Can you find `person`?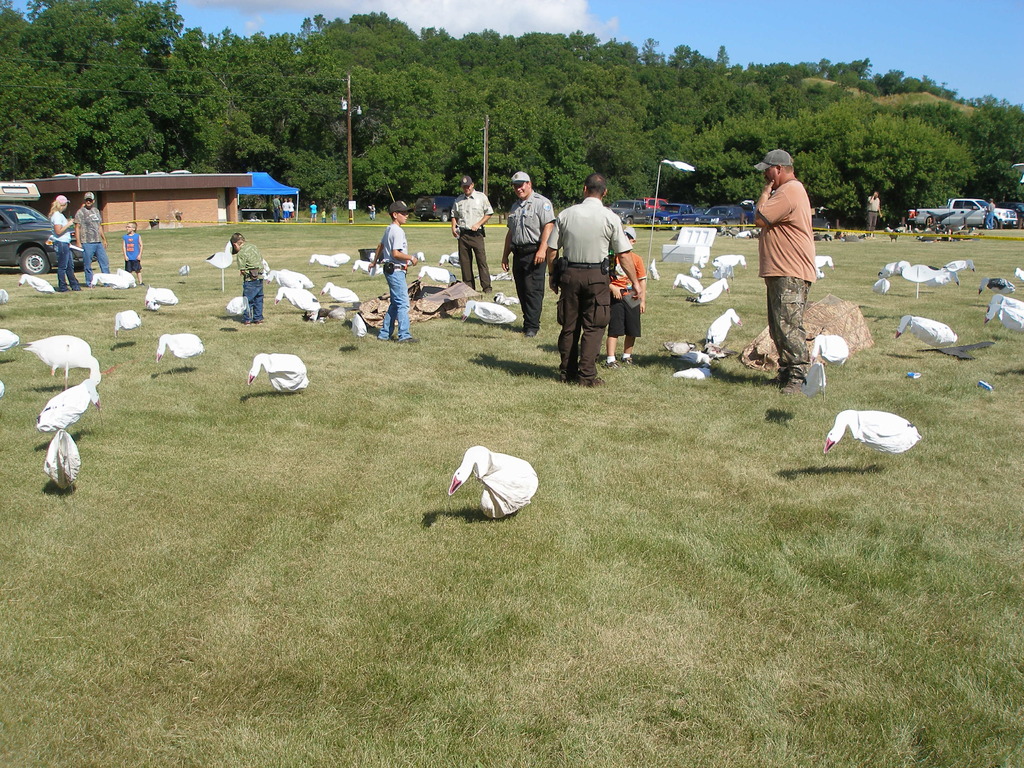
Yes, bounding box: 746, 129, 829, 384.
